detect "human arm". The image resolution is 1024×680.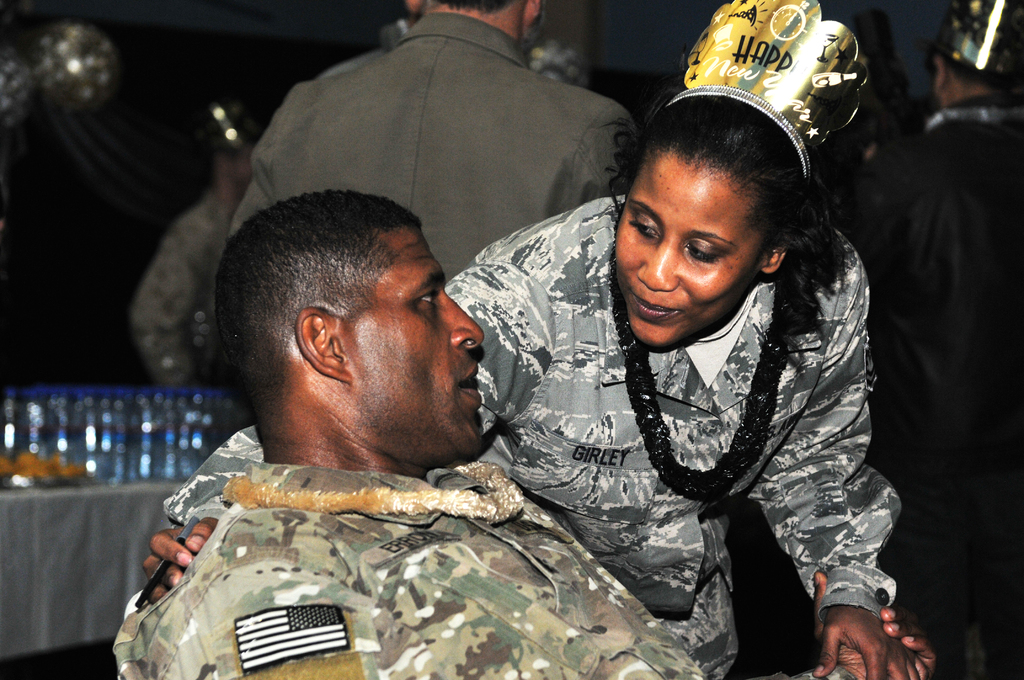
bbox=[758, 268, 931, 679].
